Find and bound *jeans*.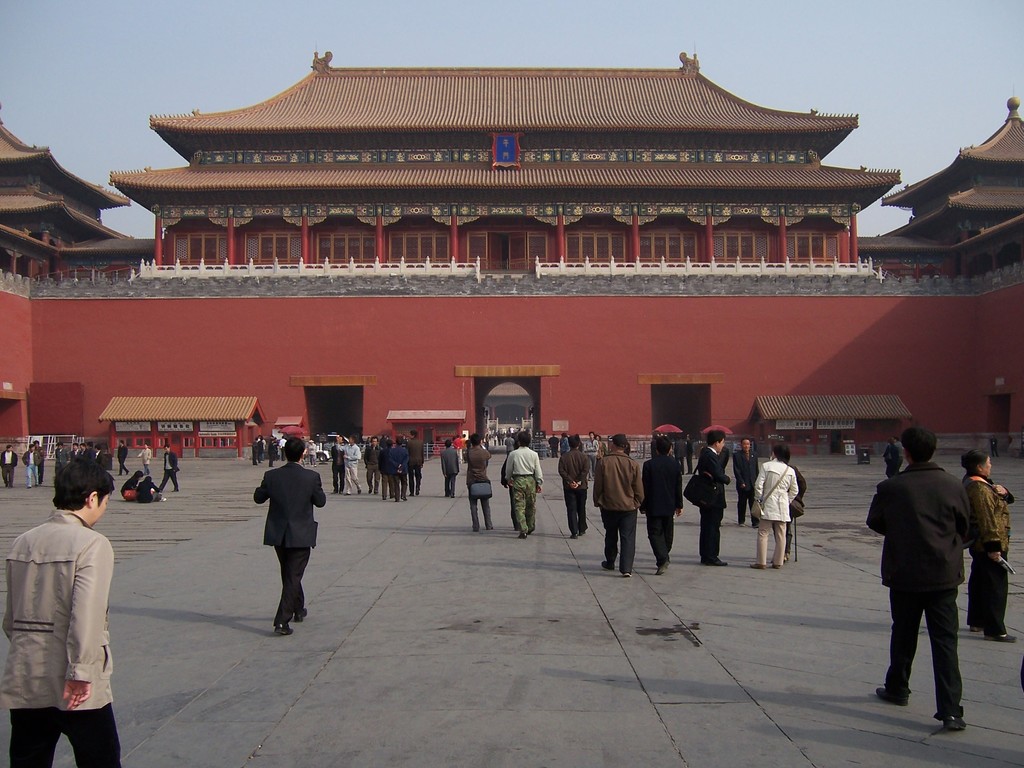
Bound: [x1=140, y1=464, x2=149, y2=476].
